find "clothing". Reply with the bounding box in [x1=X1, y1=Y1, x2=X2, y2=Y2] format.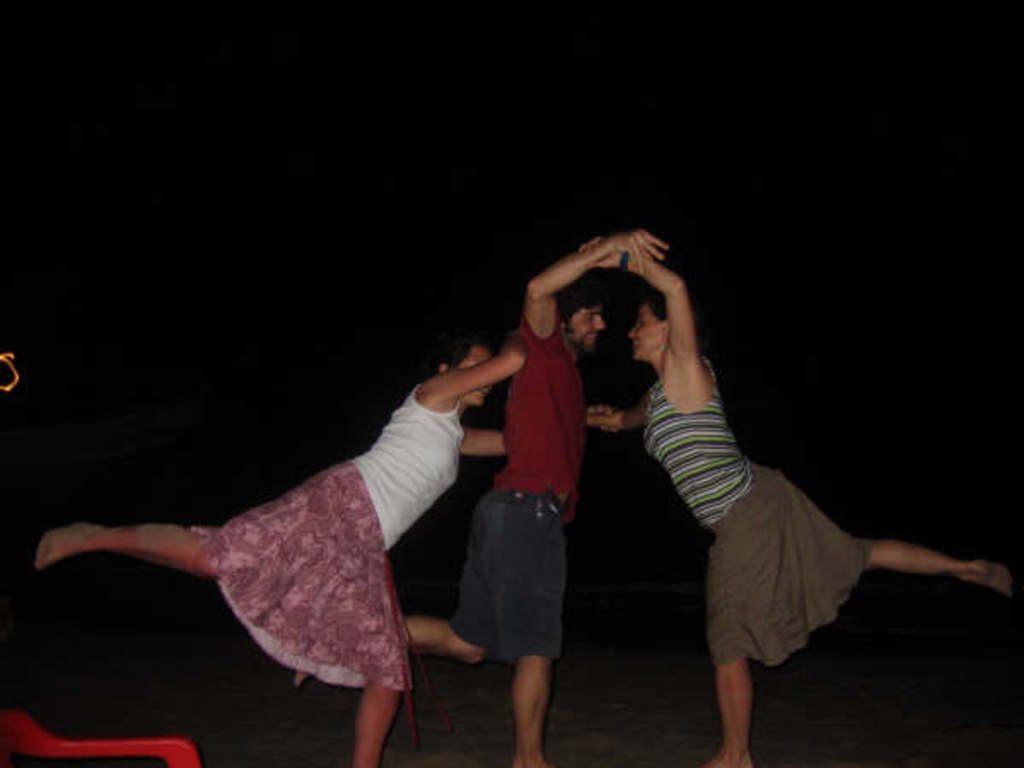
[x1=193, y1=461, x2=413, y2=691].
